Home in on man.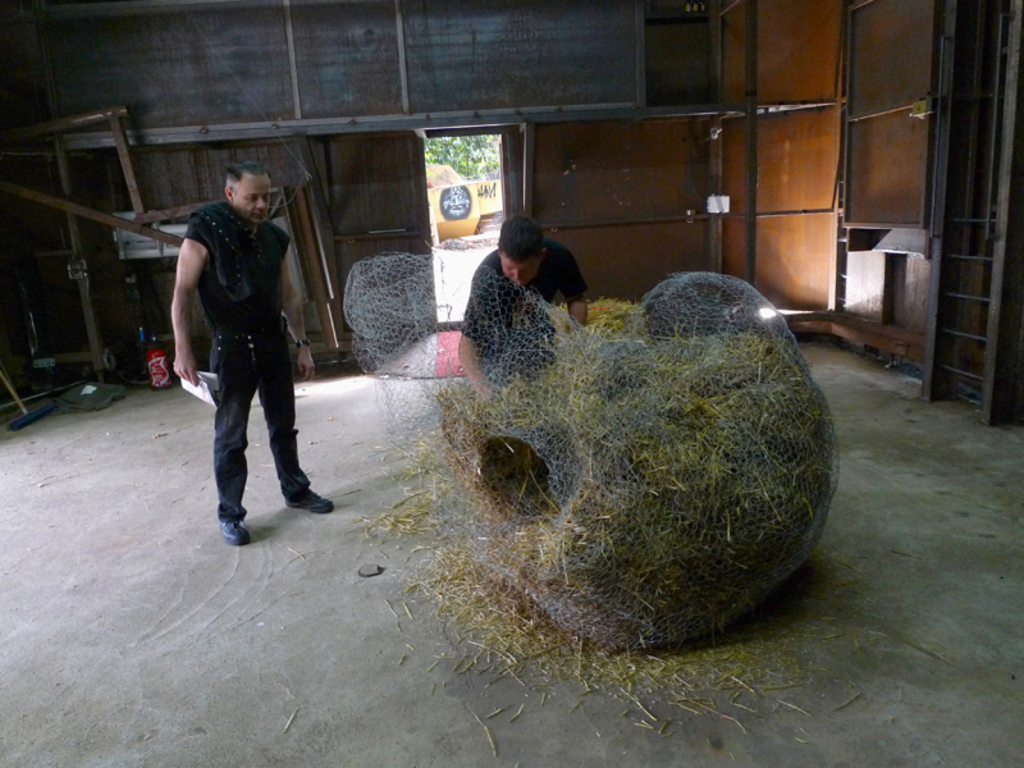
Homed in at {"left": 457, "top": 214, "right": 593, "bottom": 407}.
